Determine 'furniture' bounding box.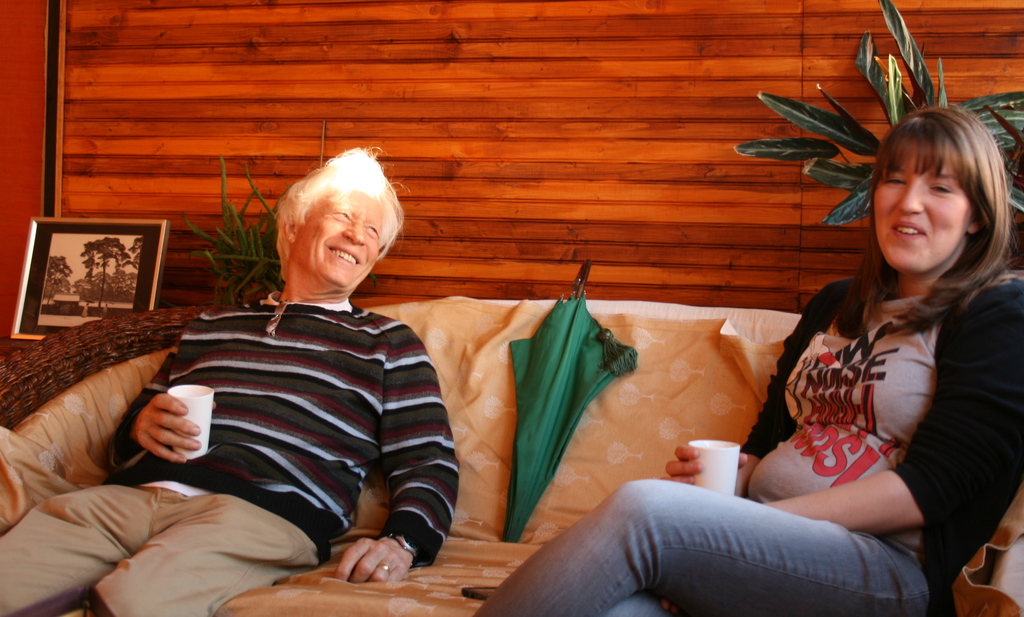
Determined: crop(0, 307, 1023, 616).
